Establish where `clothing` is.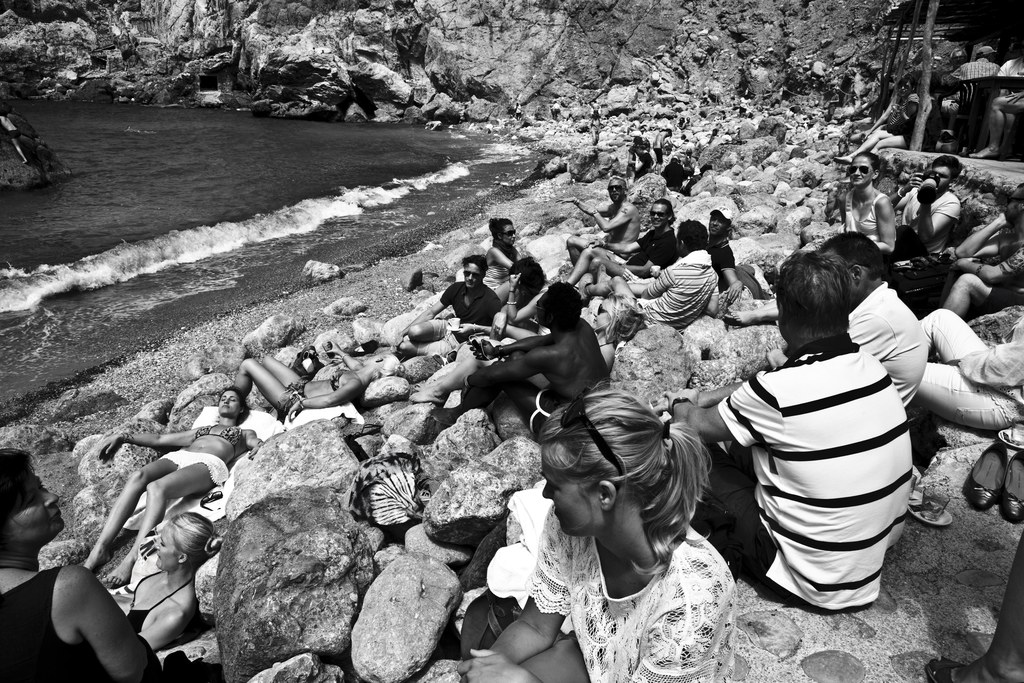
Established at 984, 226, 1023, 308.
